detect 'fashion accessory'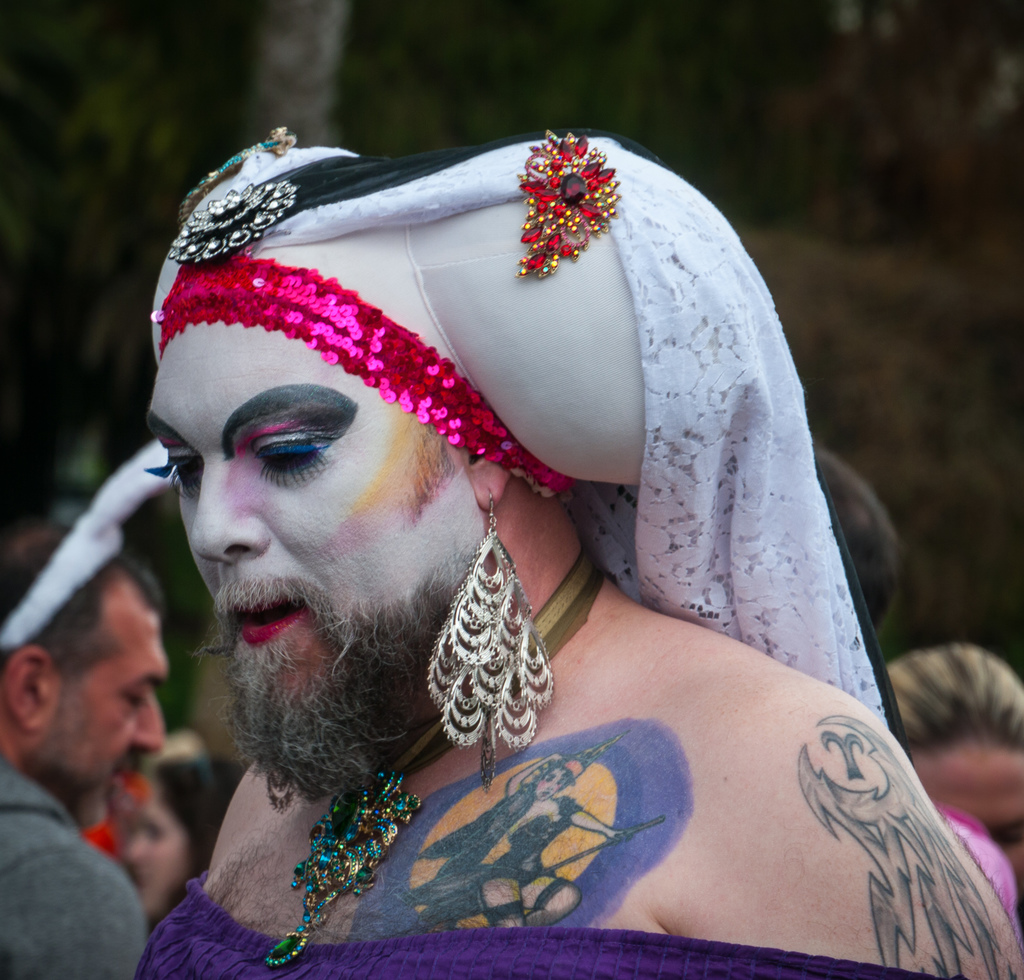
box=[262, 768, 299, 813]
